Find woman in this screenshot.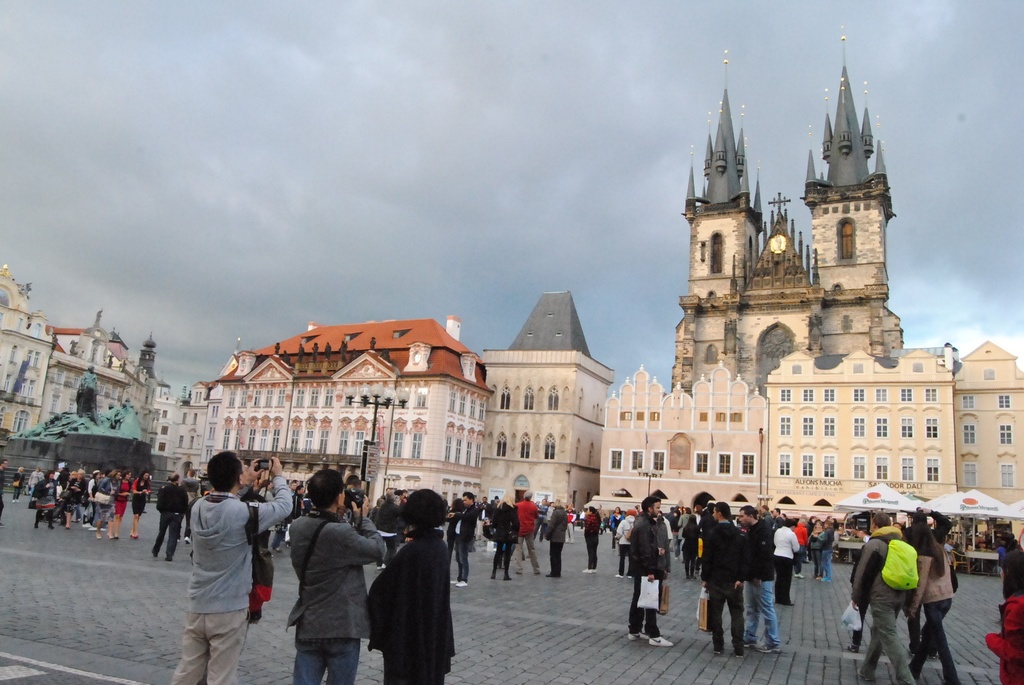
The bounding box for woman is (x1=579, y1=503, x2=602, y2=576).
